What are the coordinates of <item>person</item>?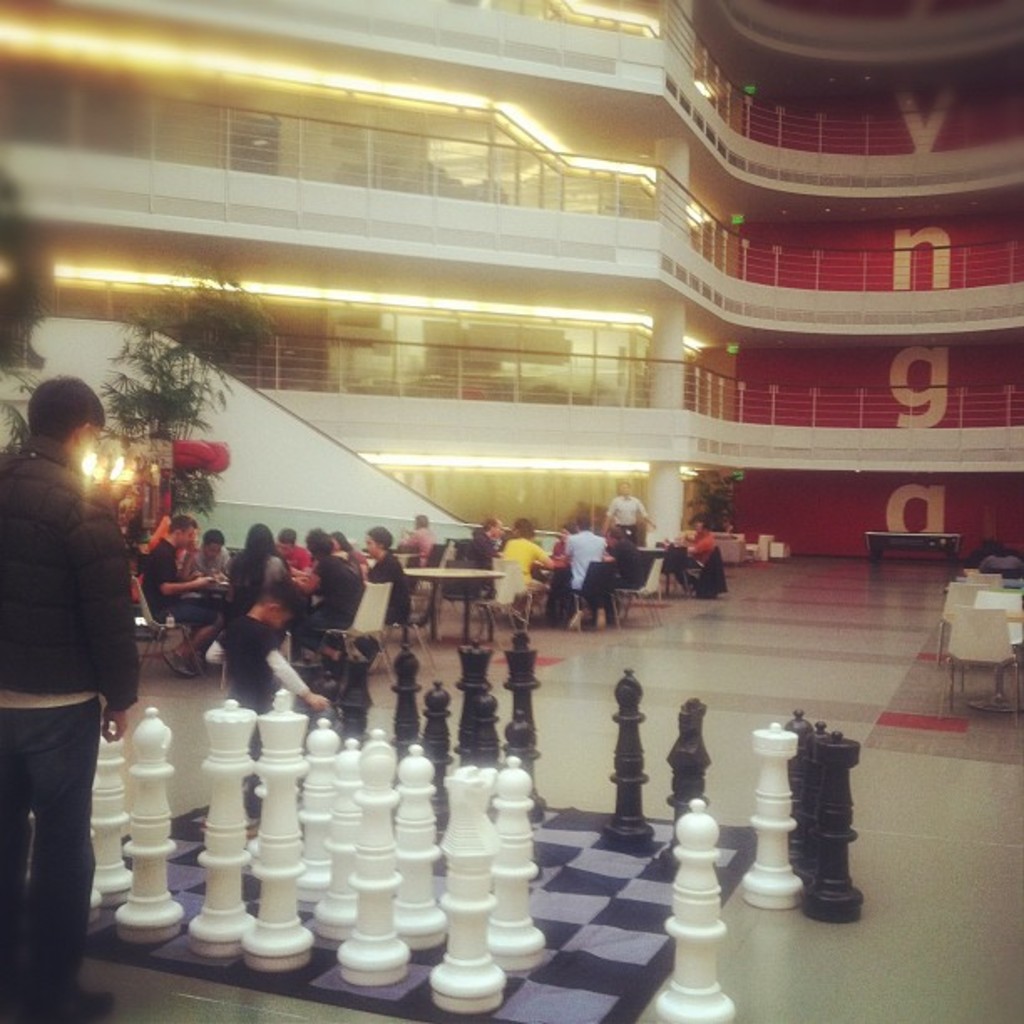
Rect(201, 577, 335, 766).
